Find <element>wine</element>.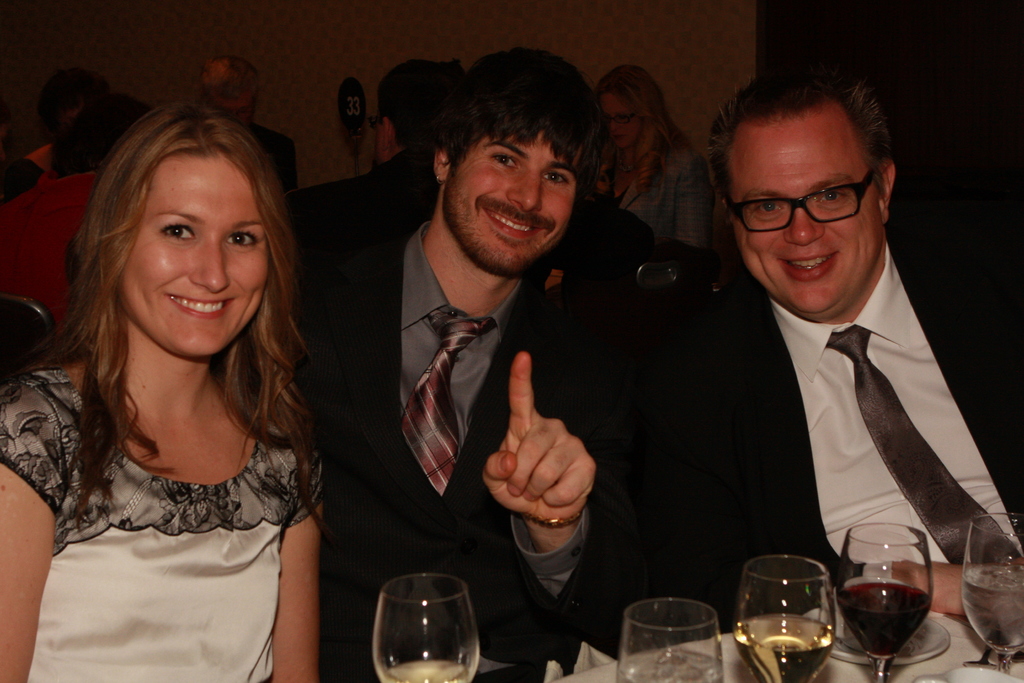
pyautogui.locateOnScreen(733, 613, 837, 682).
